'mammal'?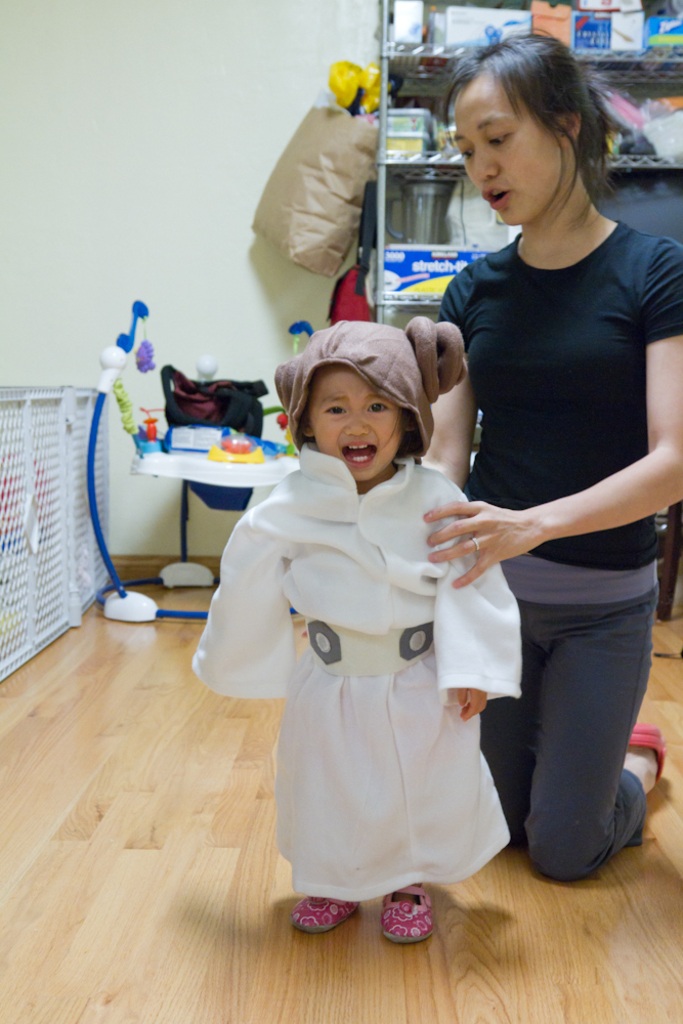
BBox(197, 311, 544, 922)
